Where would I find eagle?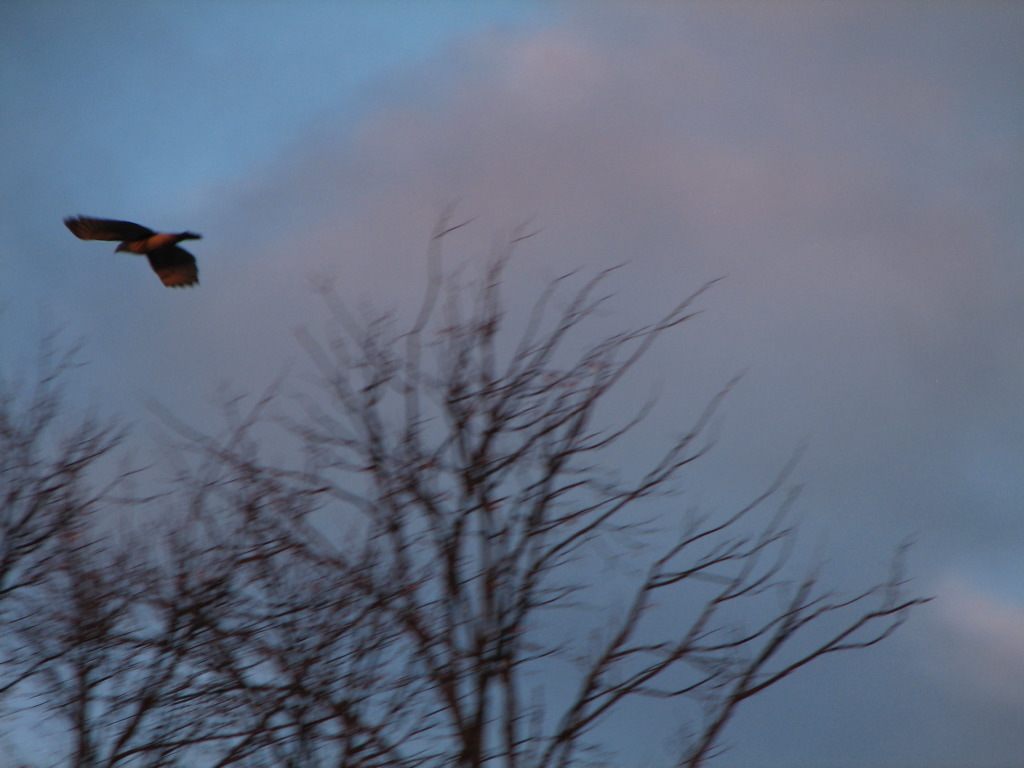
At 56/213/204/294.
